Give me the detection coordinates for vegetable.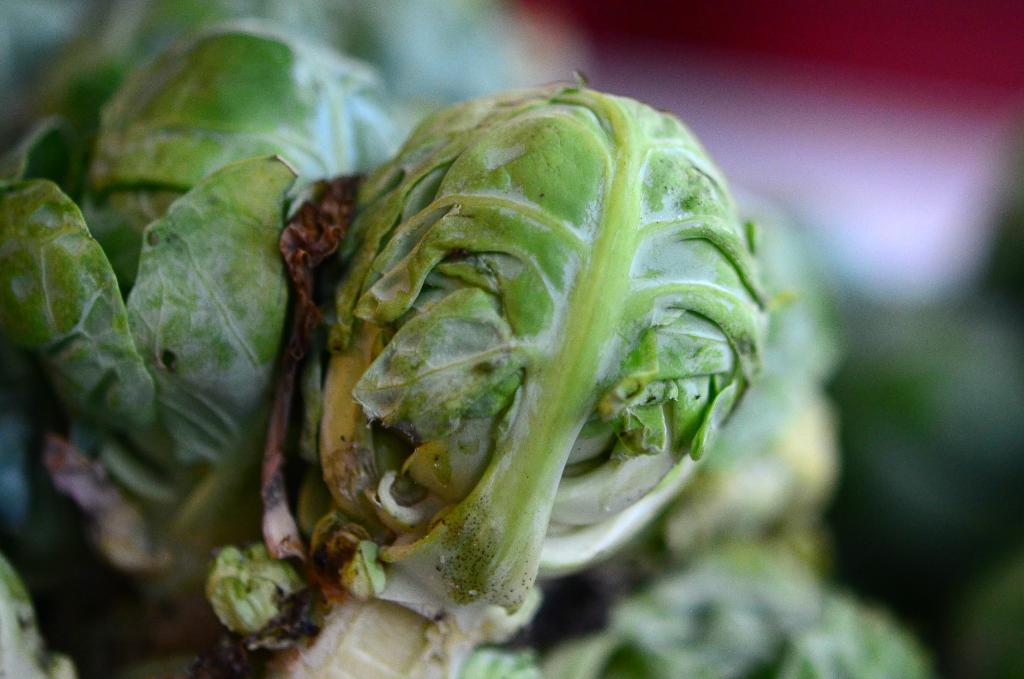
rect(95, 13, 436, 570).
